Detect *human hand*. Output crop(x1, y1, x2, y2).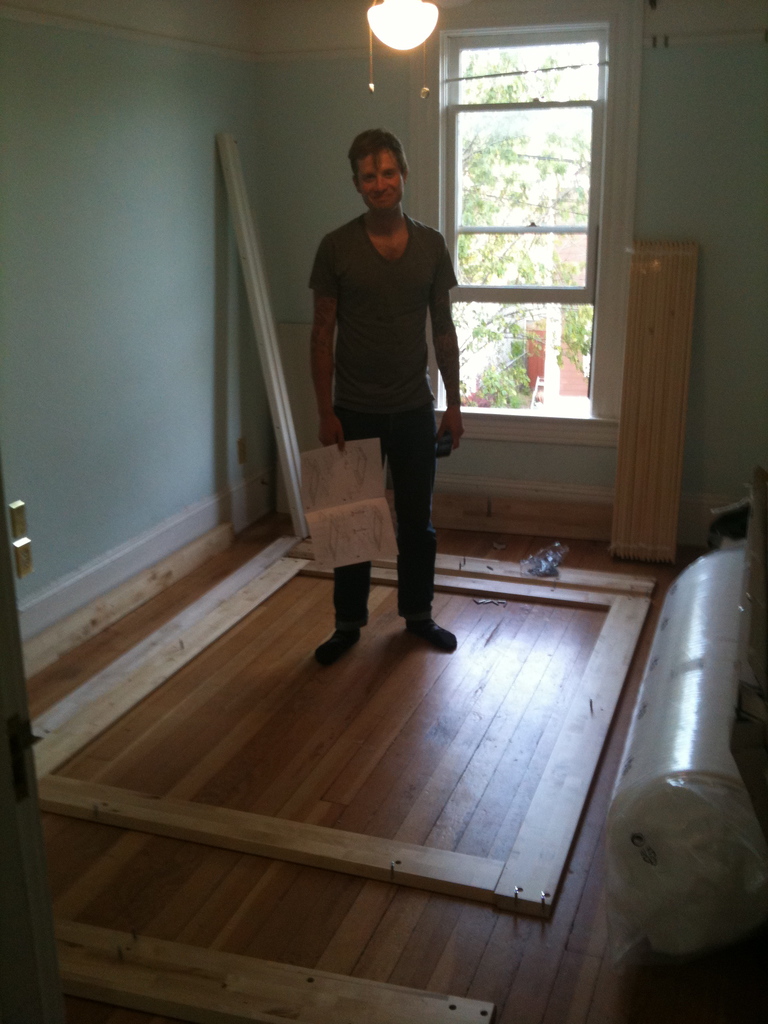
crop(317, 423, 346, 458).
